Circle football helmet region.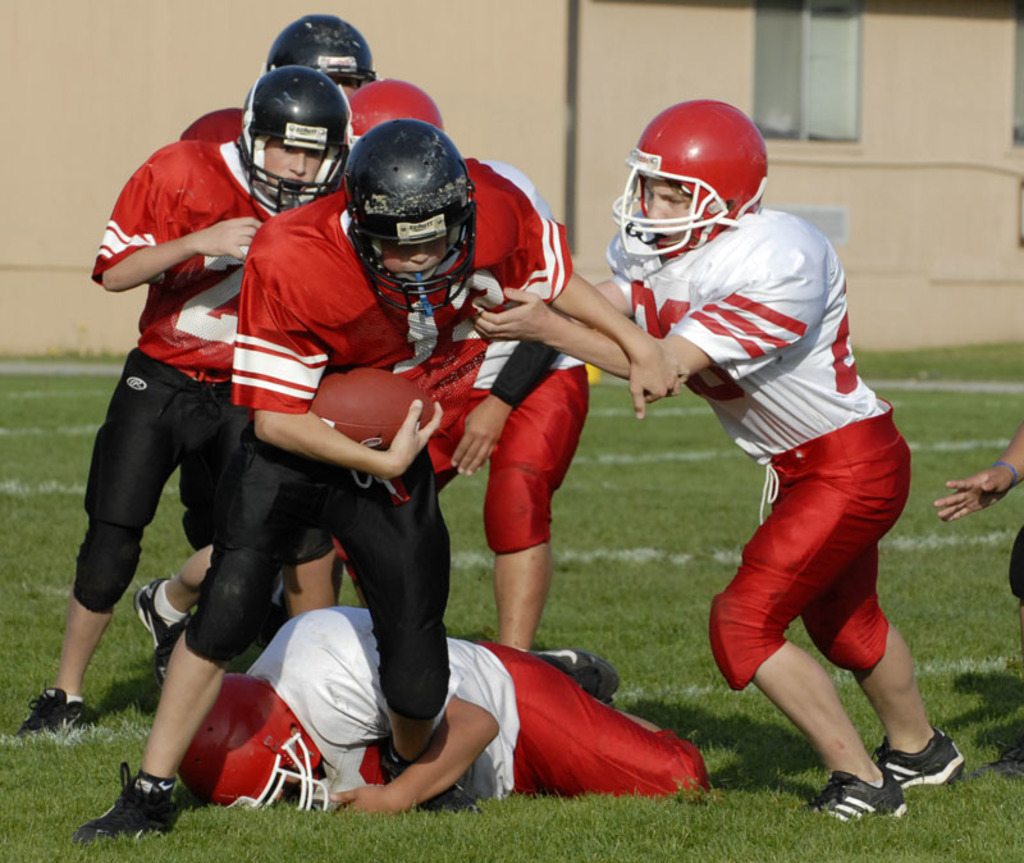
Region: 347:73:443:149.
